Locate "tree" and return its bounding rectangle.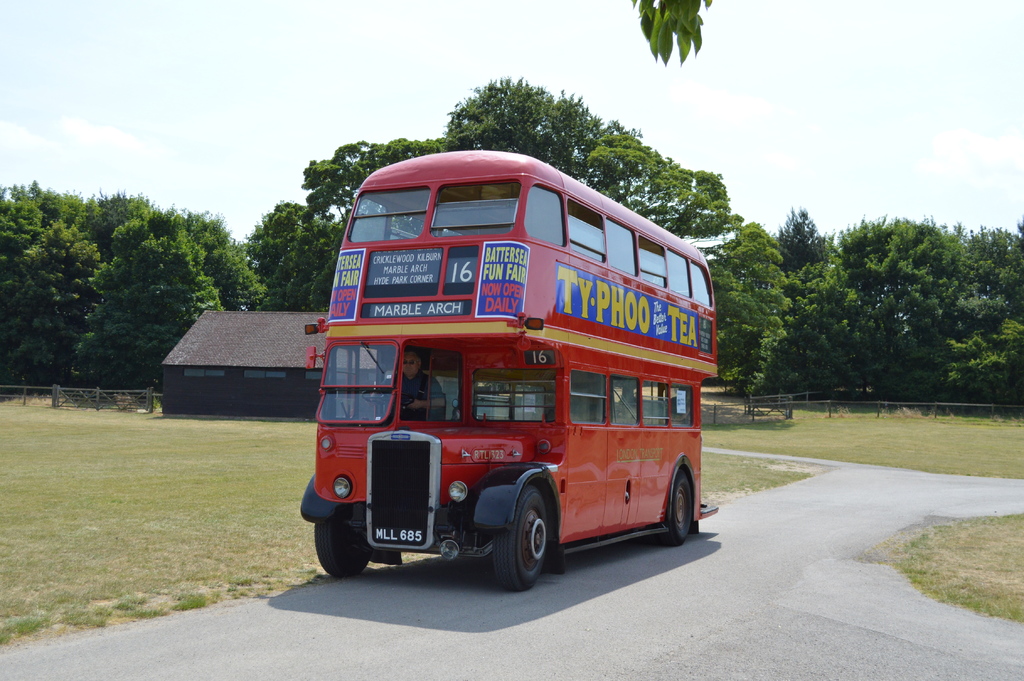
bbox=(57, 222, 228, 400).
